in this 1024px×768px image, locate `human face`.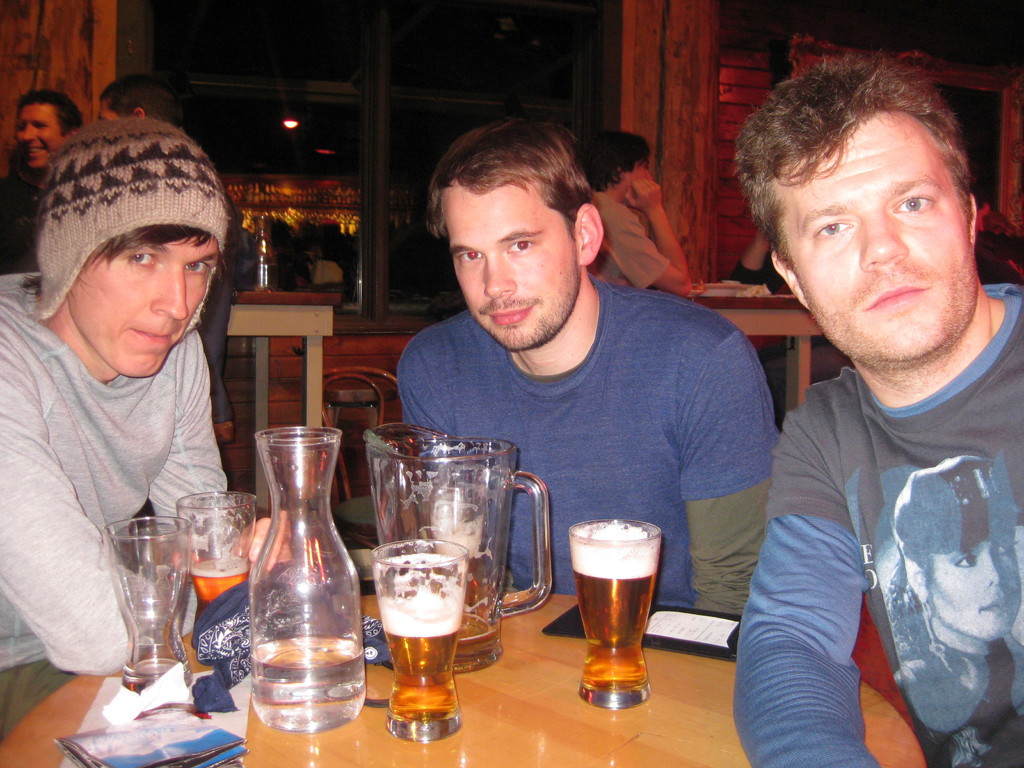
Bounding box: locate(69, 236, 220, 378).
